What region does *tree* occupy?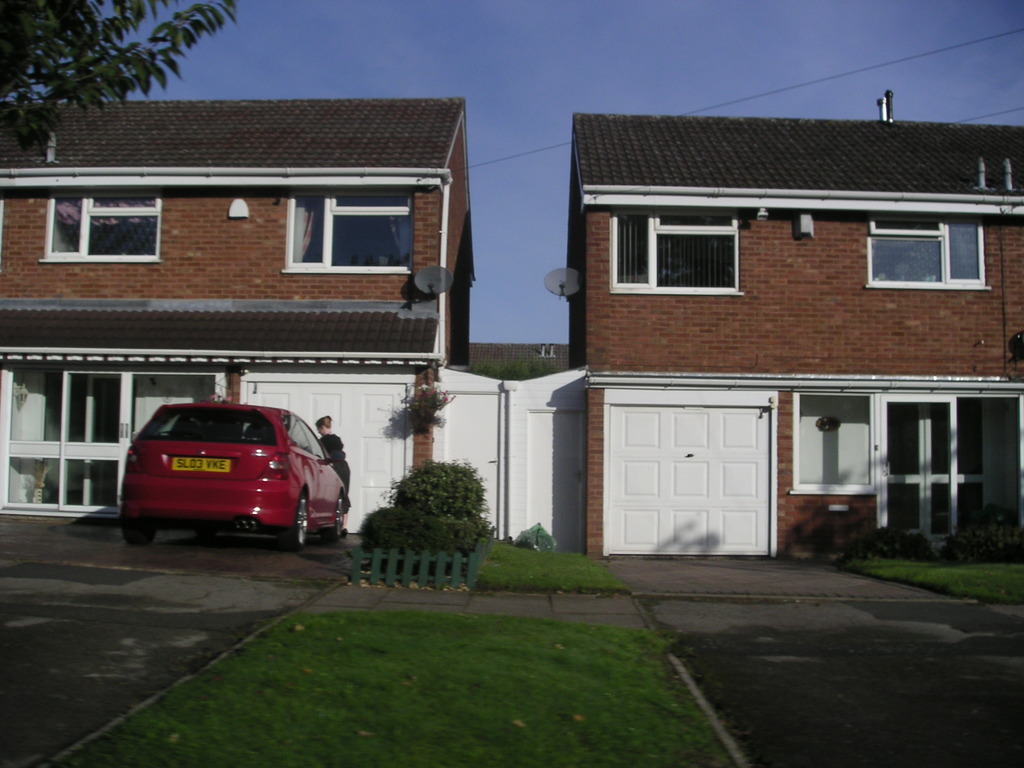
[0,0,242,140].
